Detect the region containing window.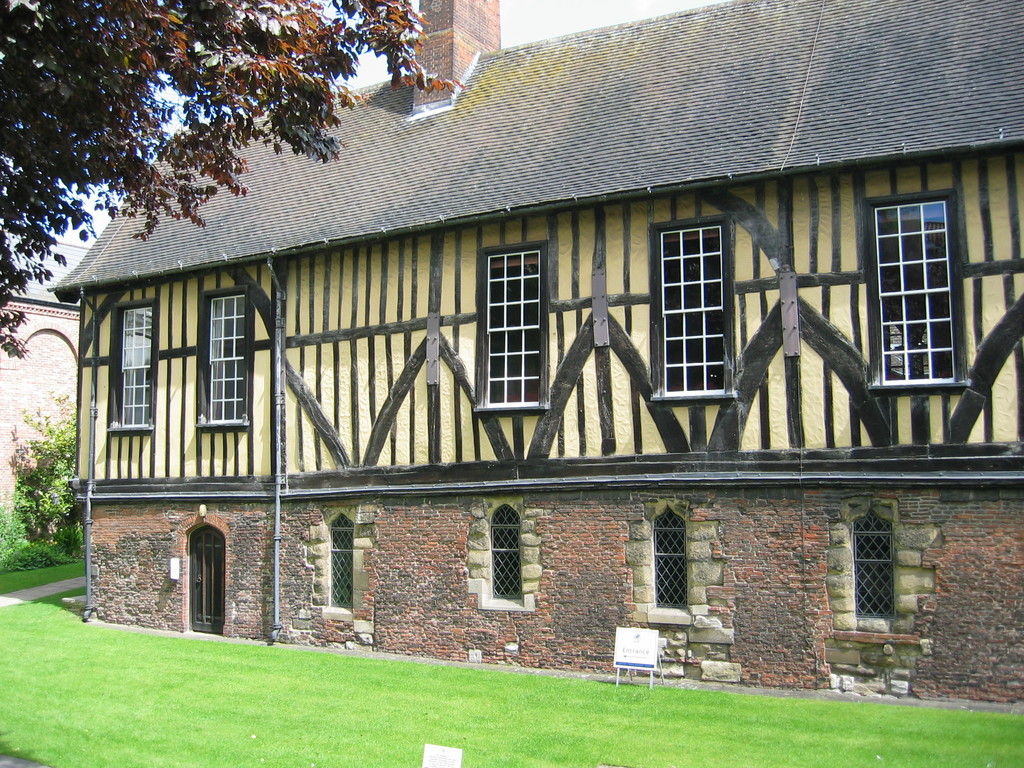
<region>112, 301, 157, 430</region>.
